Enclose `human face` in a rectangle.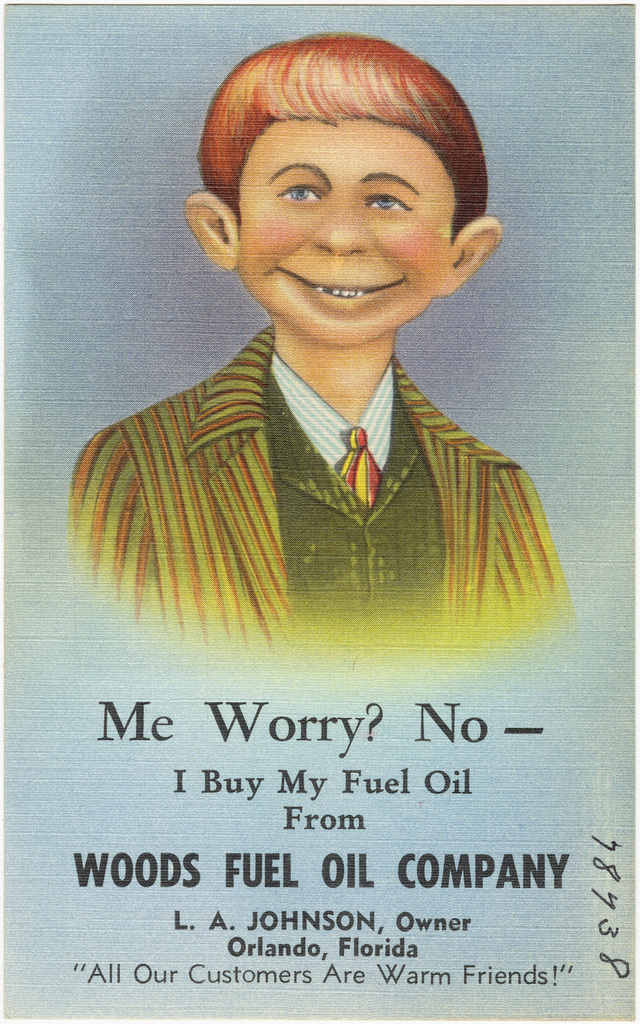
[237, 104, 456, 349].
